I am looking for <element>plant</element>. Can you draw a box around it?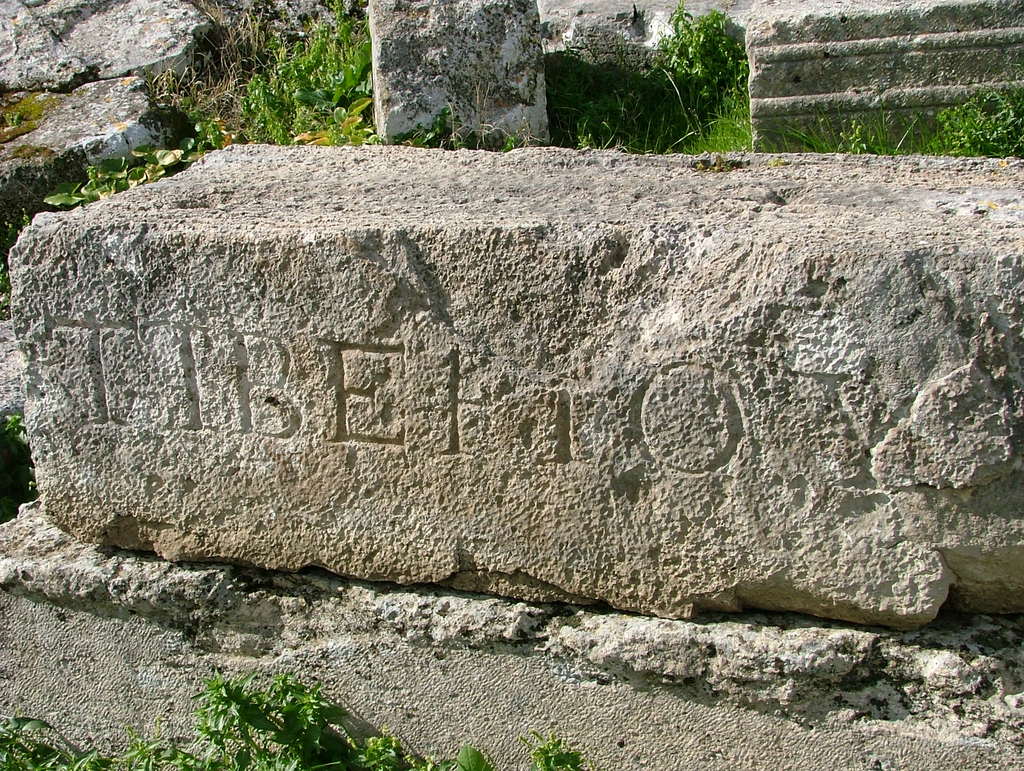
Sure, the bounding box is <box>364,730,396,770</box>.
